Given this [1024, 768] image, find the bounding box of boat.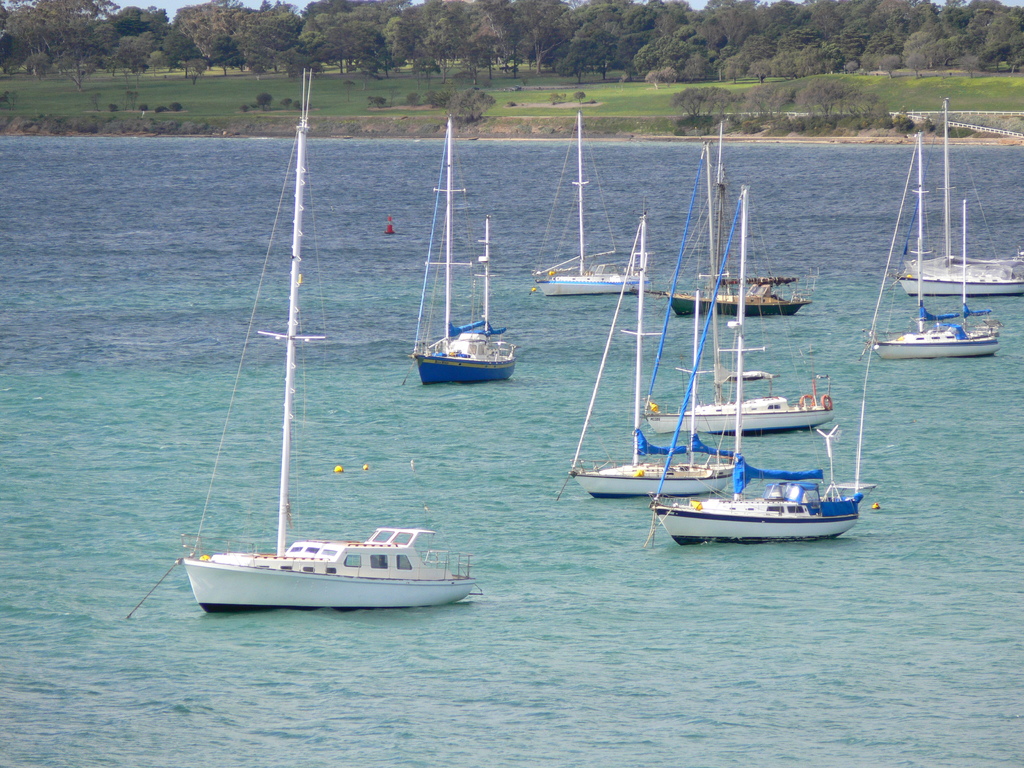
x1=169, y1=112, x2=458, y2=636.
